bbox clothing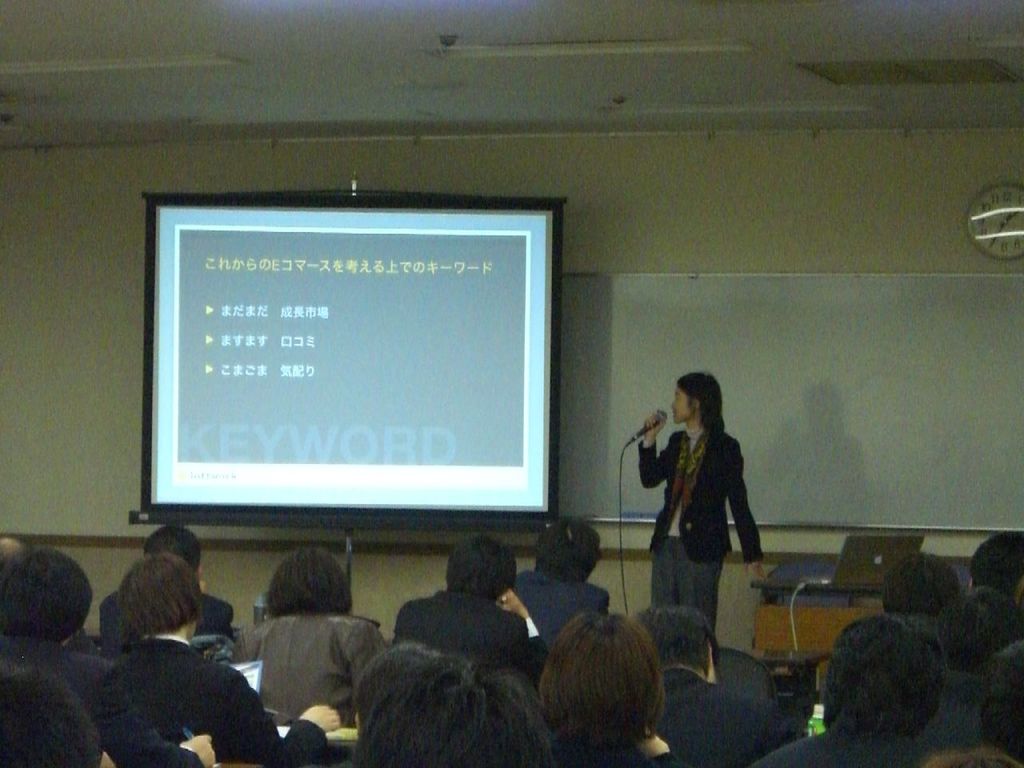
(515, 556, 618, 636)
